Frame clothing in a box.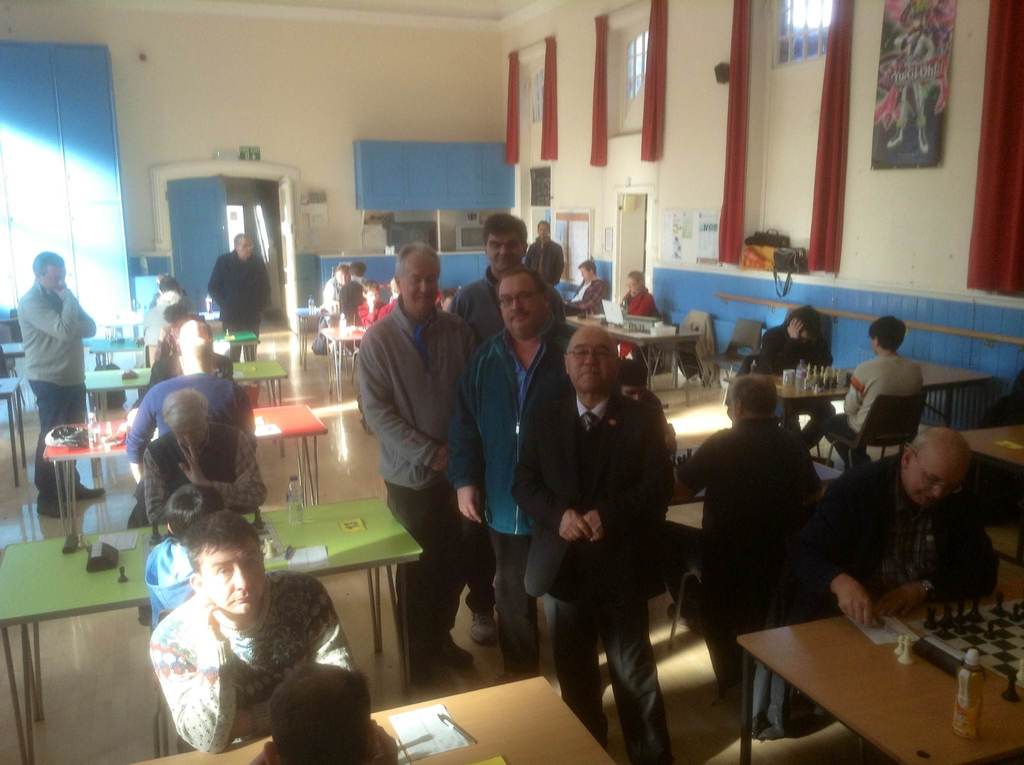
(445, 306, 580, 666).
